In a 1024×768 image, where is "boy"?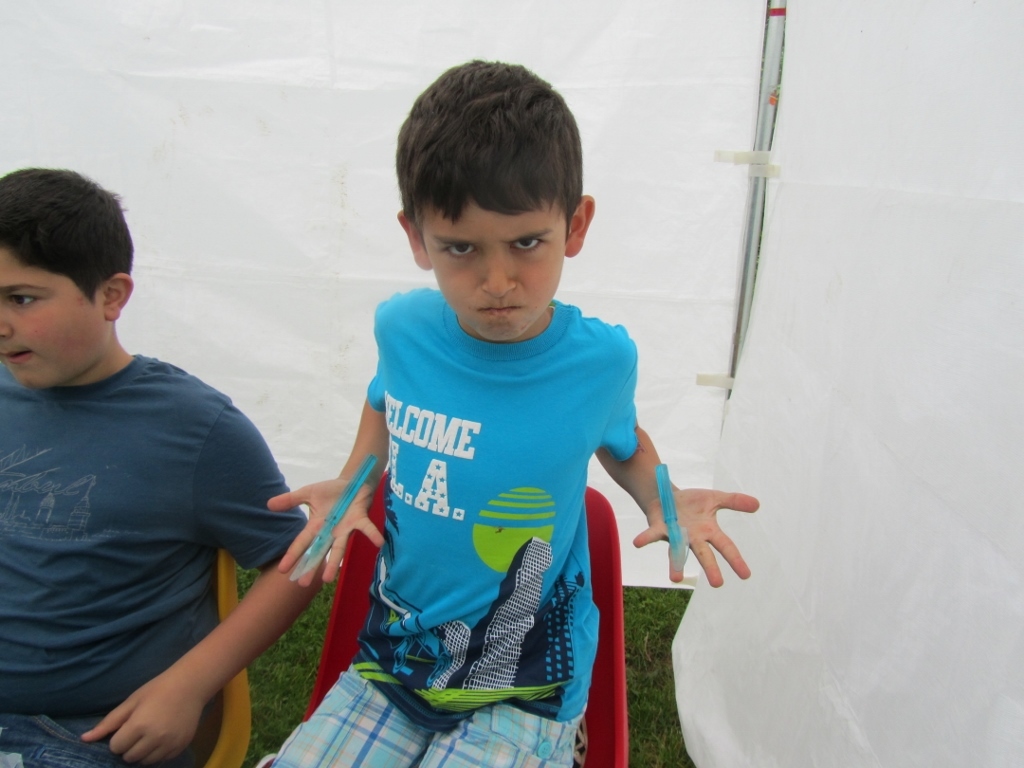
0/167/330/767.
